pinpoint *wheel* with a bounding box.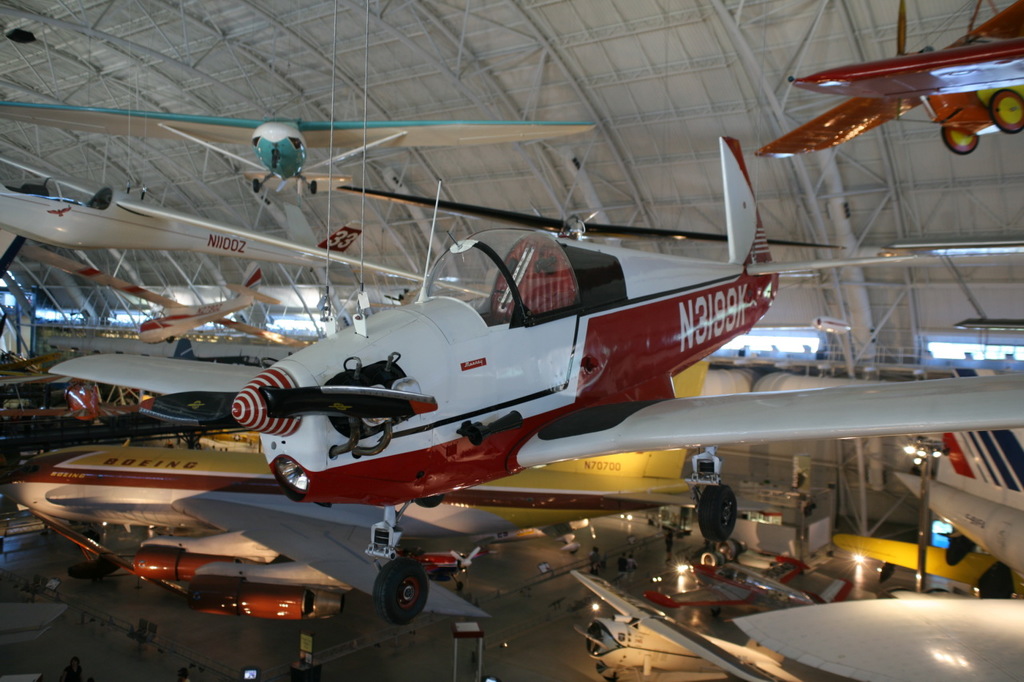
[x1=986, y1=86, x2=1023, y2=134].
